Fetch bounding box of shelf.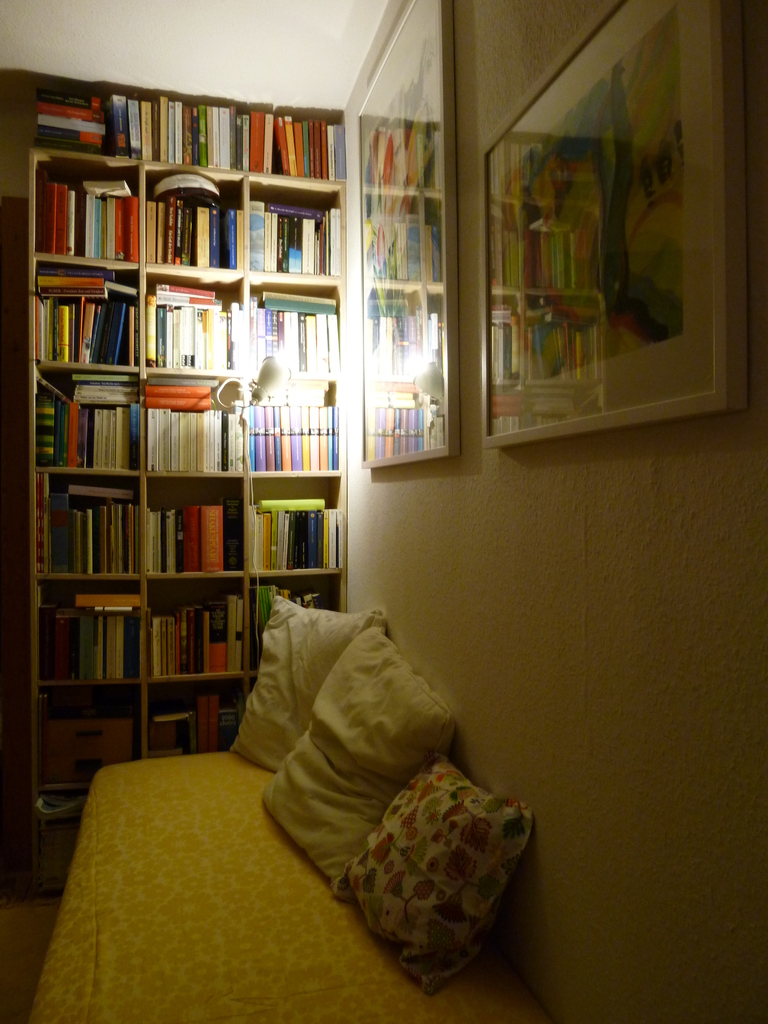
Bbox: 0 64 342 889.
